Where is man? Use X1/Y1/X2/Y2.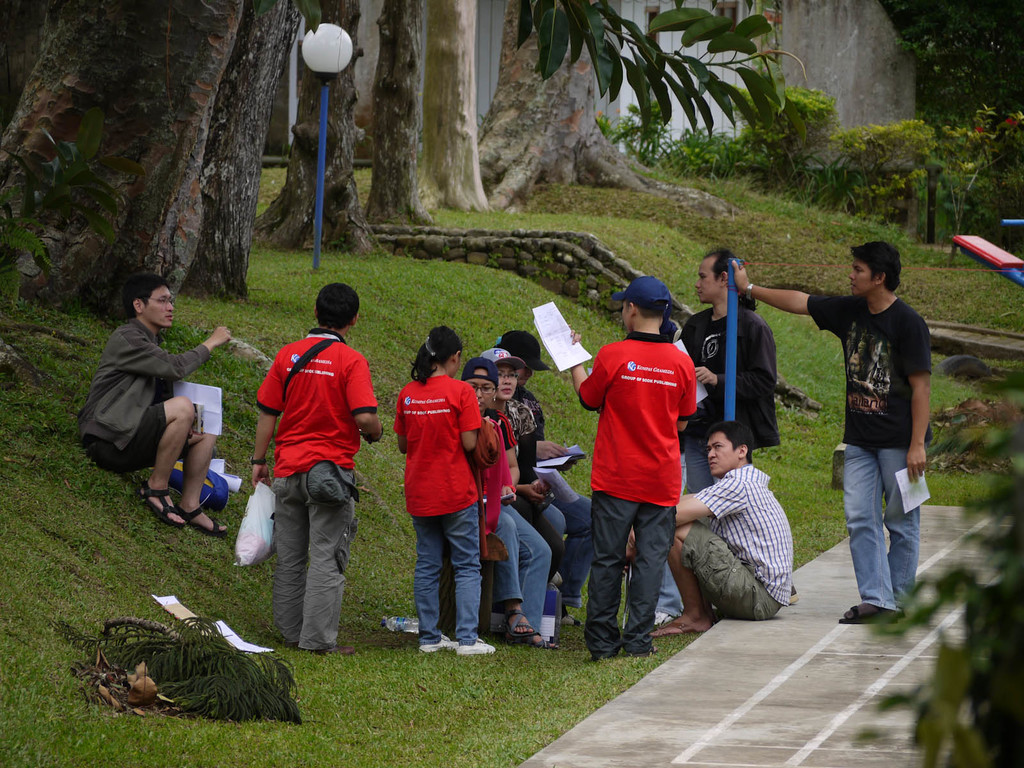
630/420/794/632.
